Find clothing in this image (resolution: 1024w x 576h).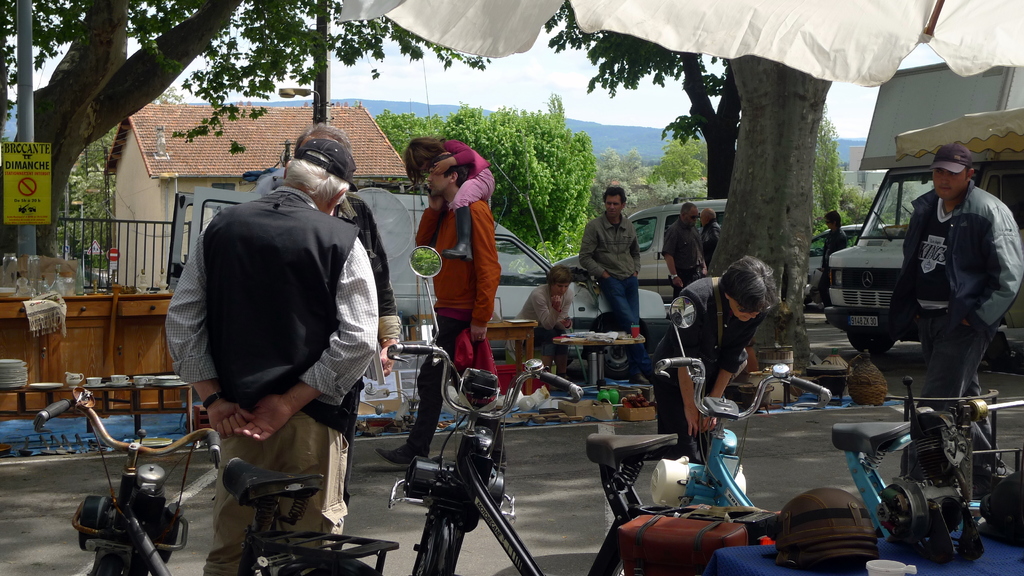
box=[644, 284, 767, 459].
